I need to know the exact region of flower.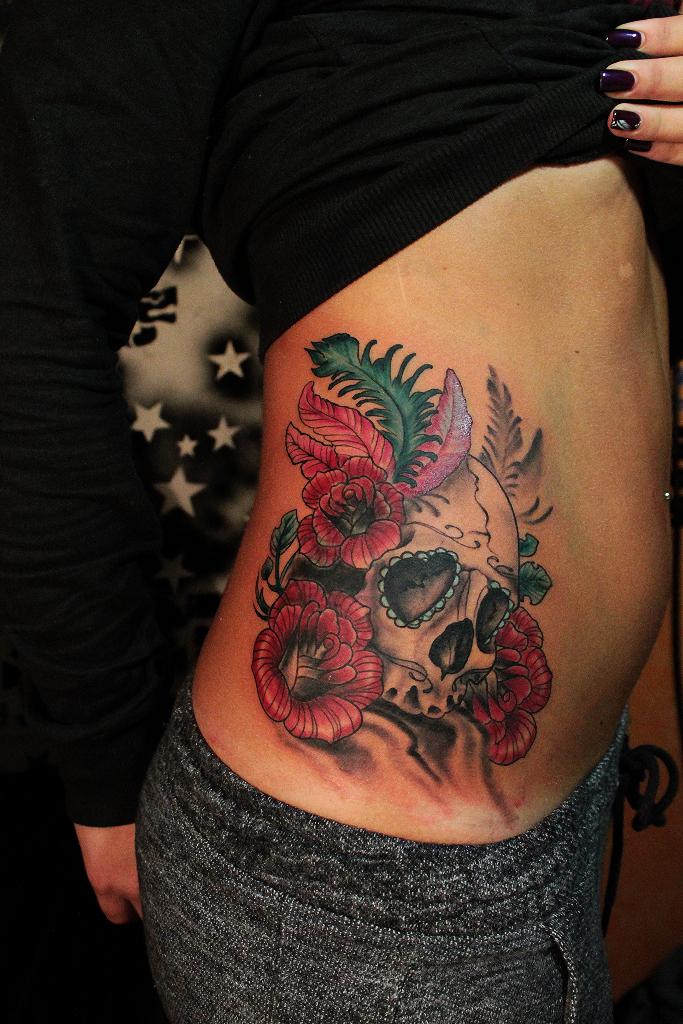
Region: detection(299, 454, 403, 568).
